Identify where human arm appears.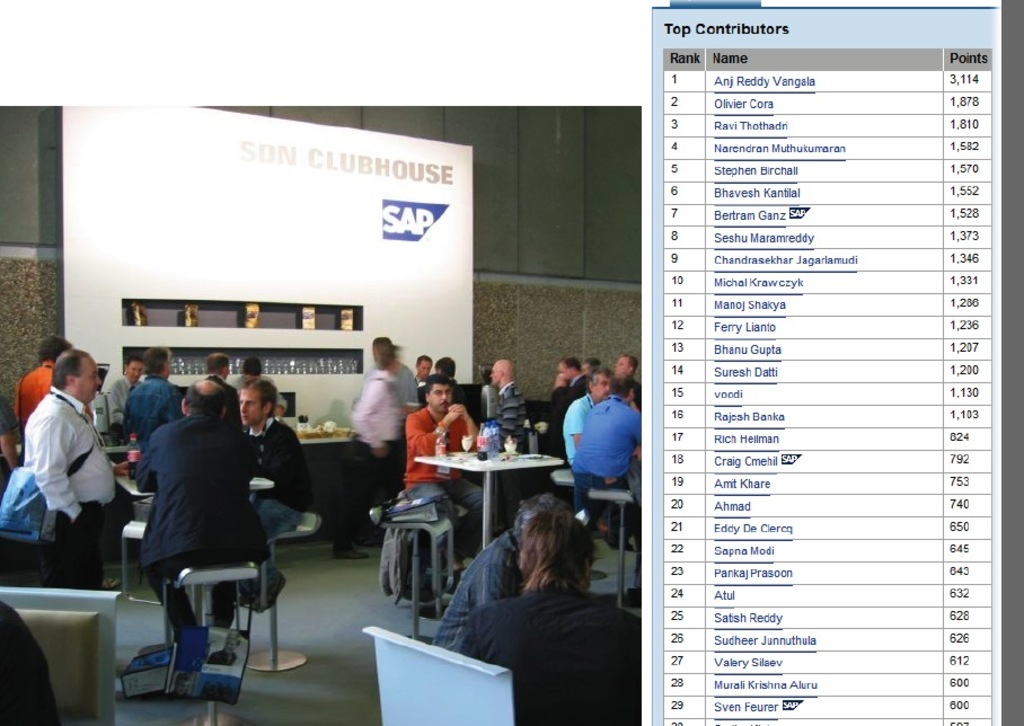
Appears at 444/401/478/443.
